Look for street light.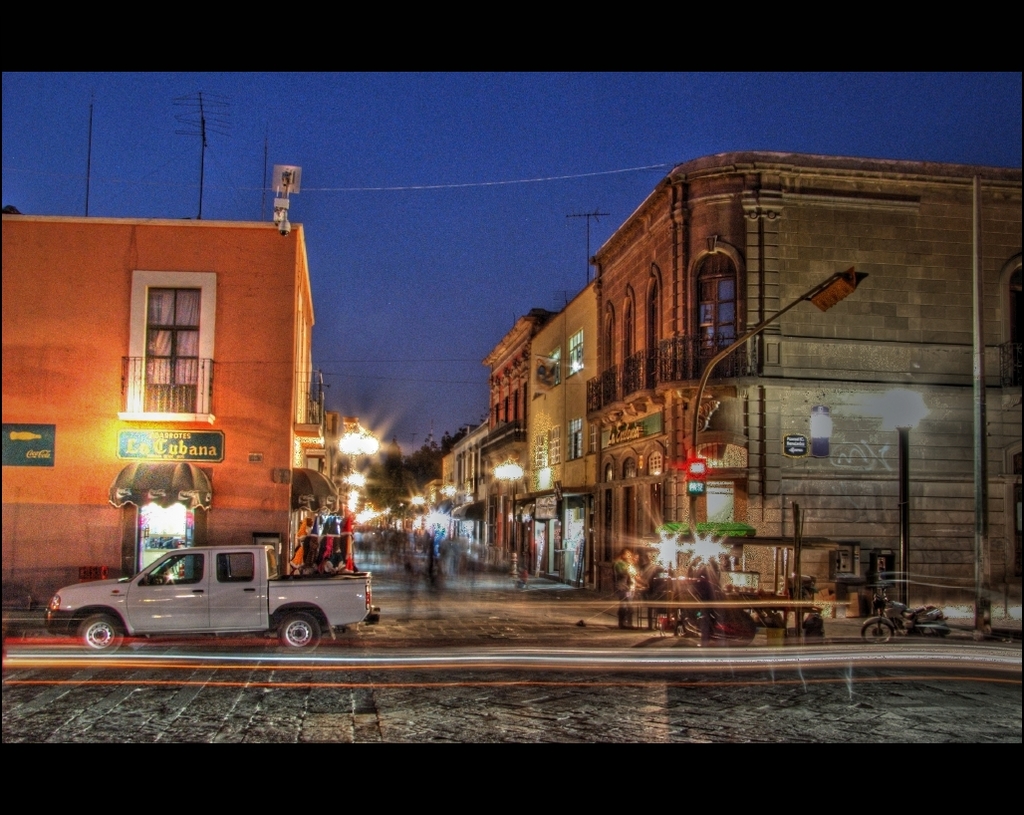
Found: (698,266,871,552).
